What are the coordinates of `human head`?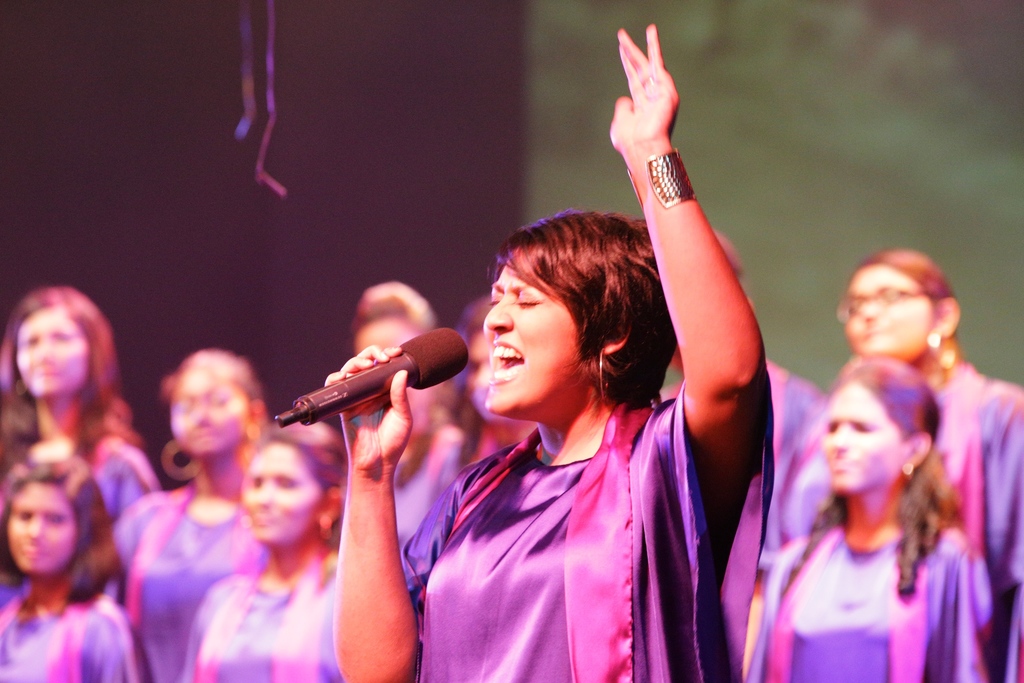
{"left": 463, "top": 293, "right": 511, "bottom": 420}.
